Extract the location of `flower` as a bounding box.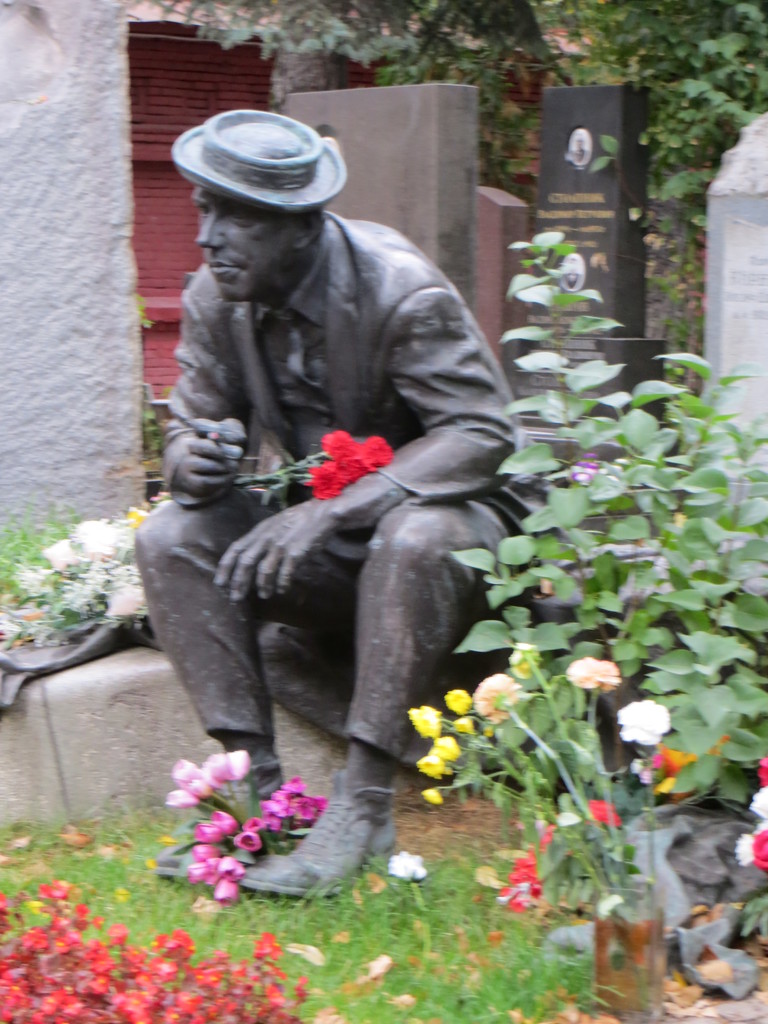
451,713,477,736.
